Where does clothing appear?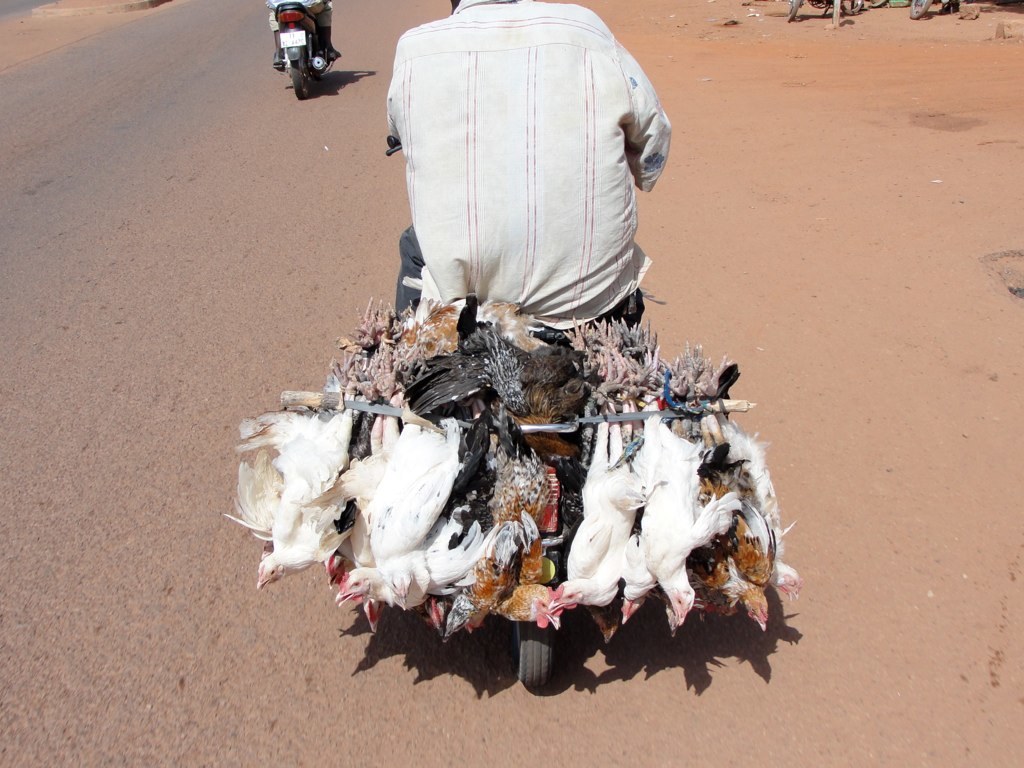
Appears at pyautogui.locateOnScreen(395, 0, 695, 356).
